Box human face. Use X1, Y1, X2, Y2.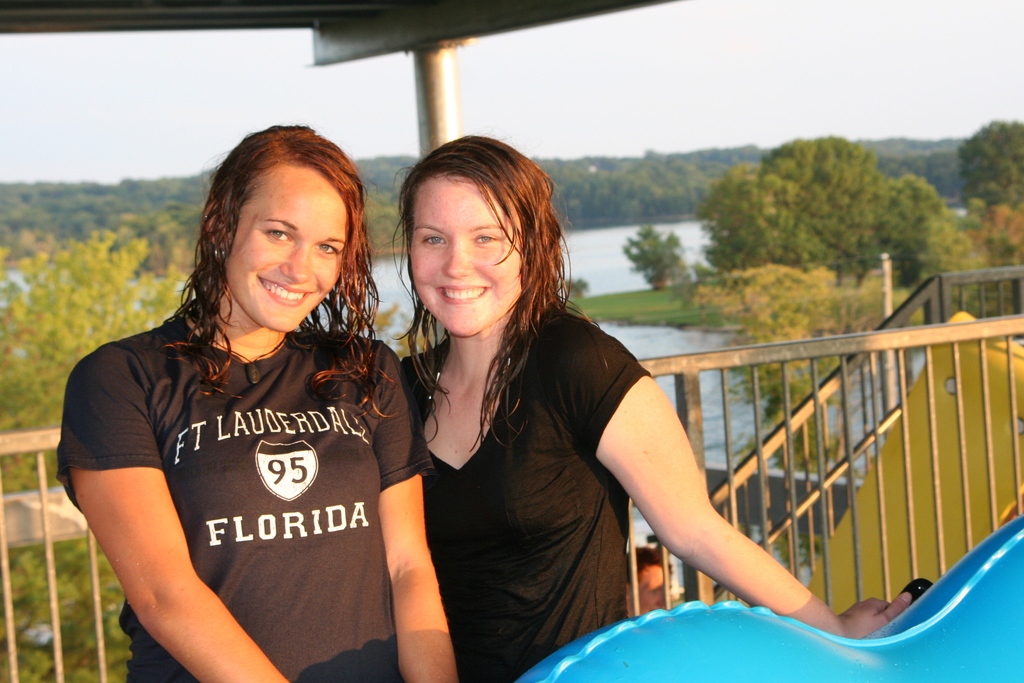
406, 173, 531, 337.
